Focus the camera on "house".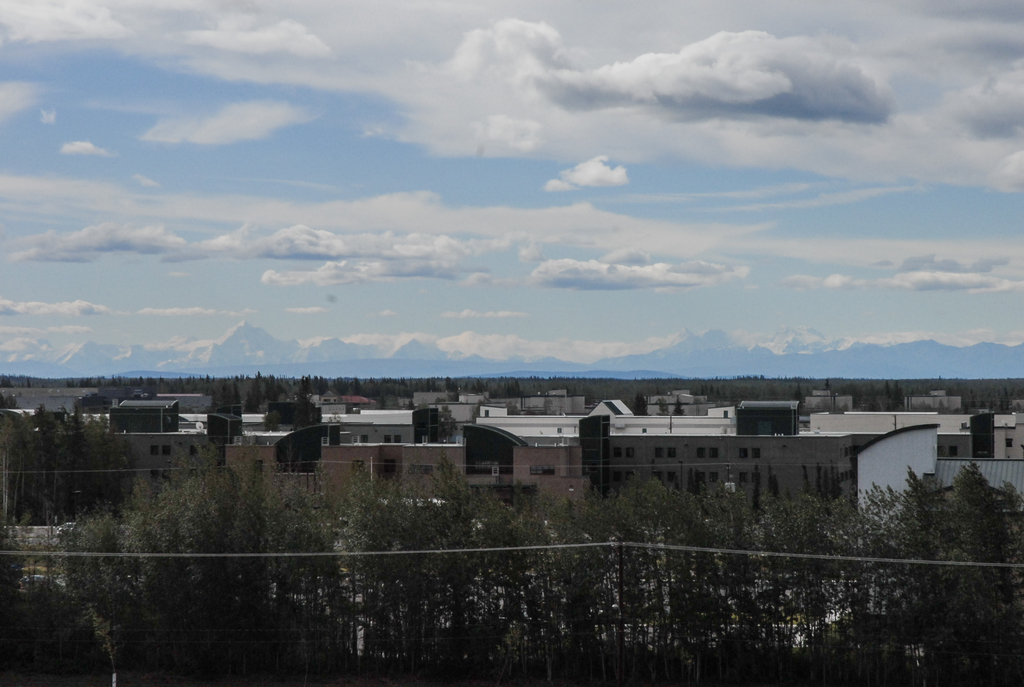
Focus region: box=[328, 401, 443, 439].
